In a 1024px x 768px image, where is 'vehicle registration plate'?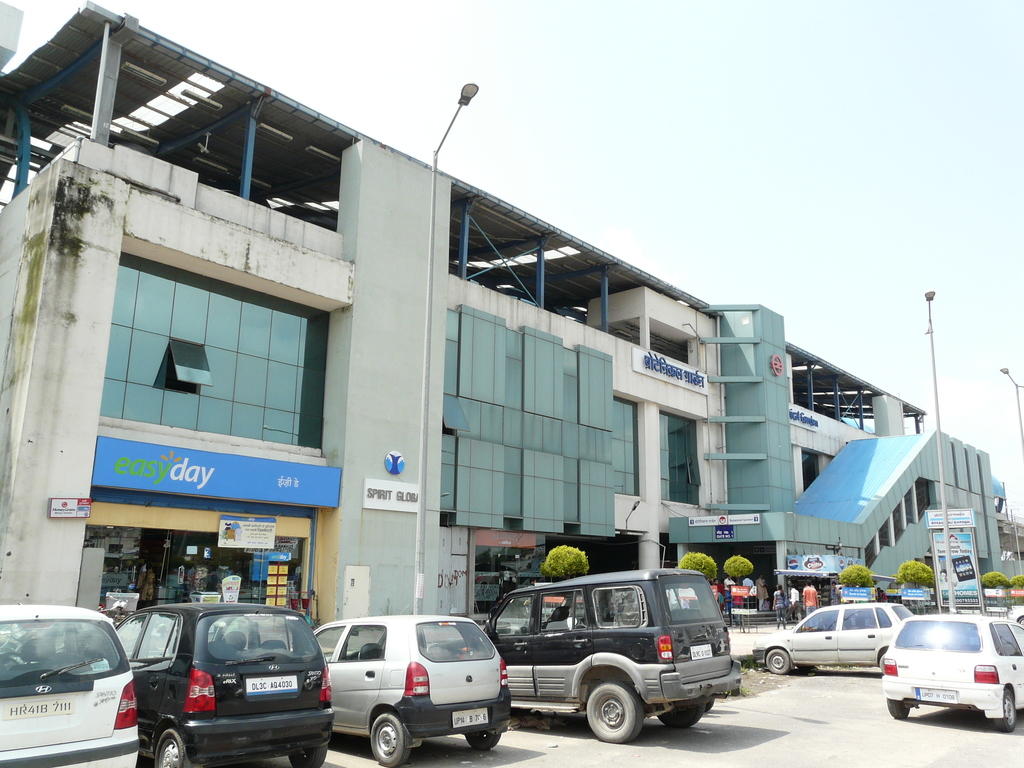
(left=916, top=687, right=957, bottom=703).
